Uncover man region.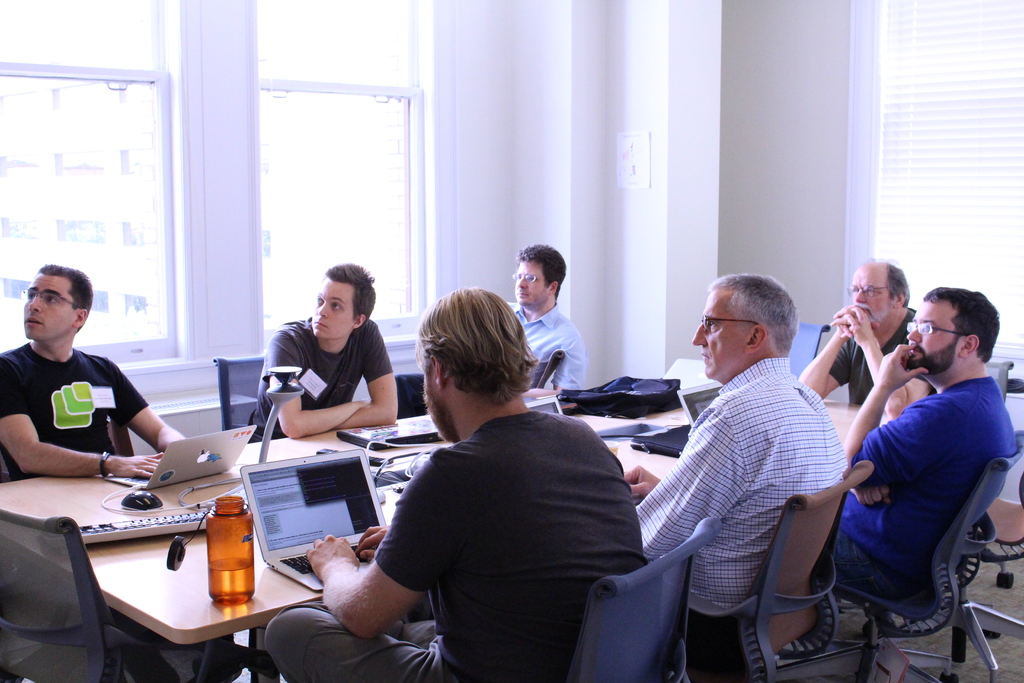
Uncovered: box(500, 241, 590, 409).
